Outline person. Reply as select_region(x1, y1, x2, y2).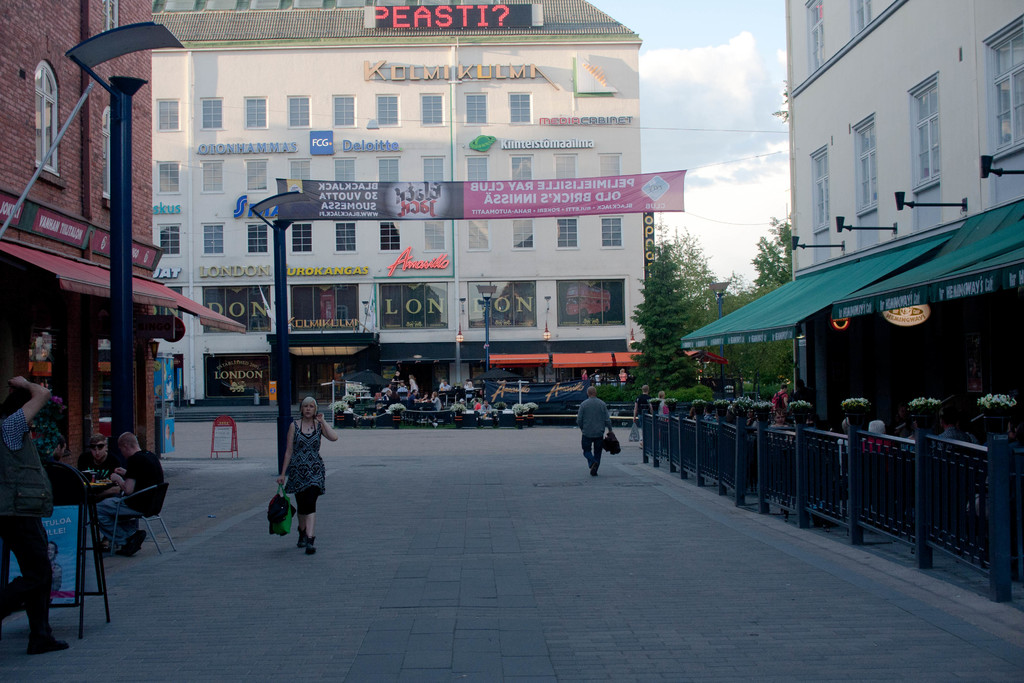
select_region(577, 386, 614, 480).
